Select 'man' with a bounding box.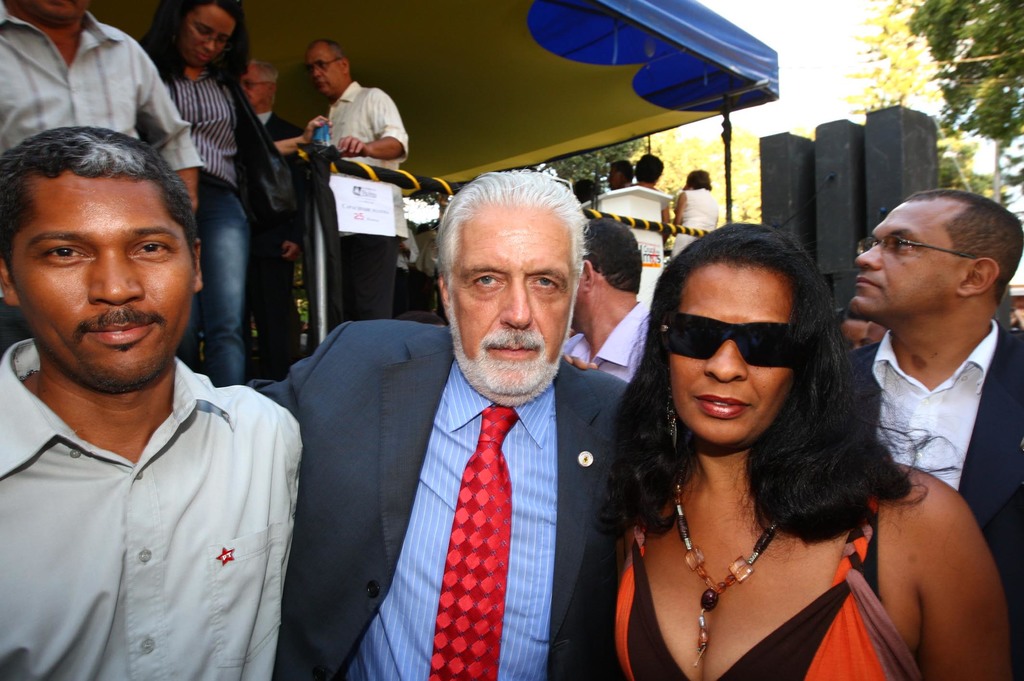
box(0, 130, 304, 680).
